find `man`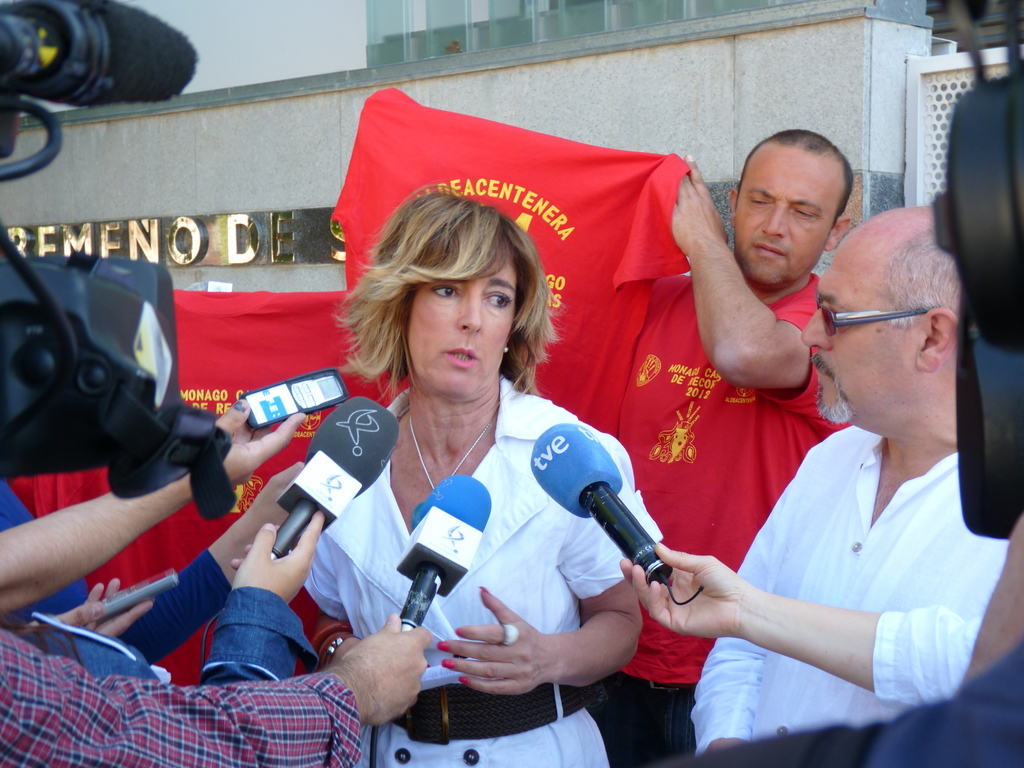
<bbox>0, 616, 434, 767</bbox>
